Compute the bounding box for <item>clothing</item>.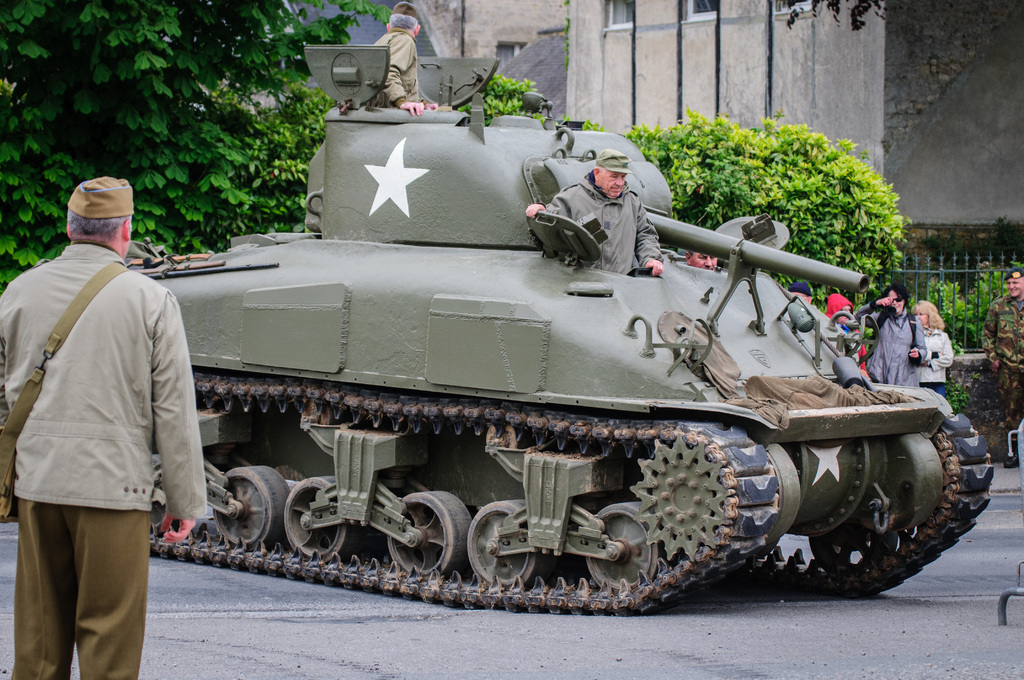
{"x1": 838, "y1": 321, "x2": 858, "y2": 357}.
